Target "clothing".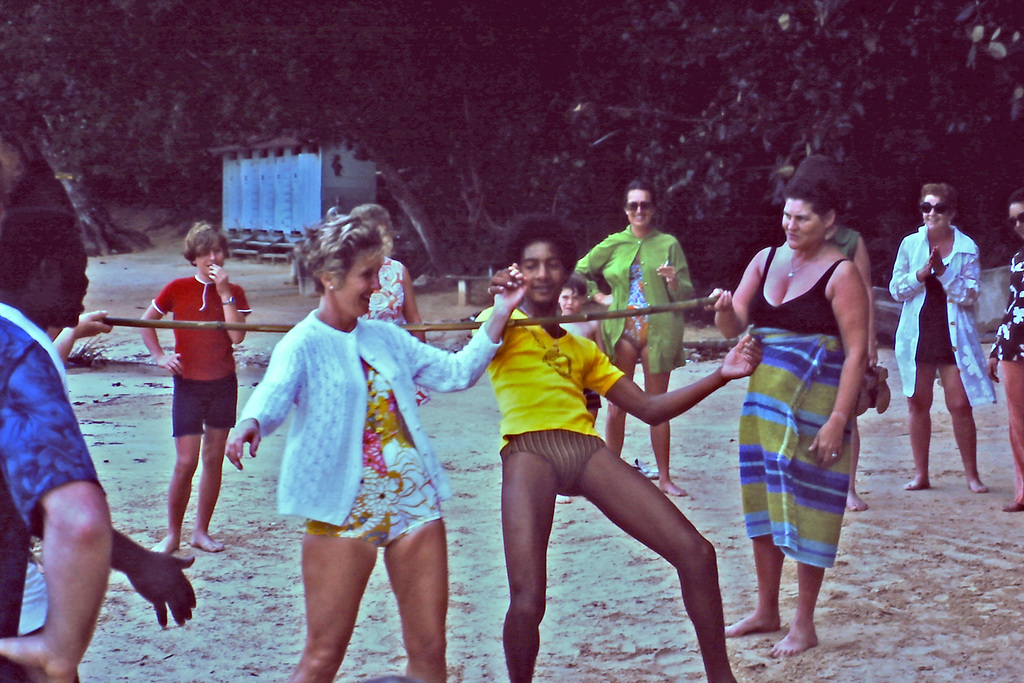
Target region: (149, 276, 254, 438).
